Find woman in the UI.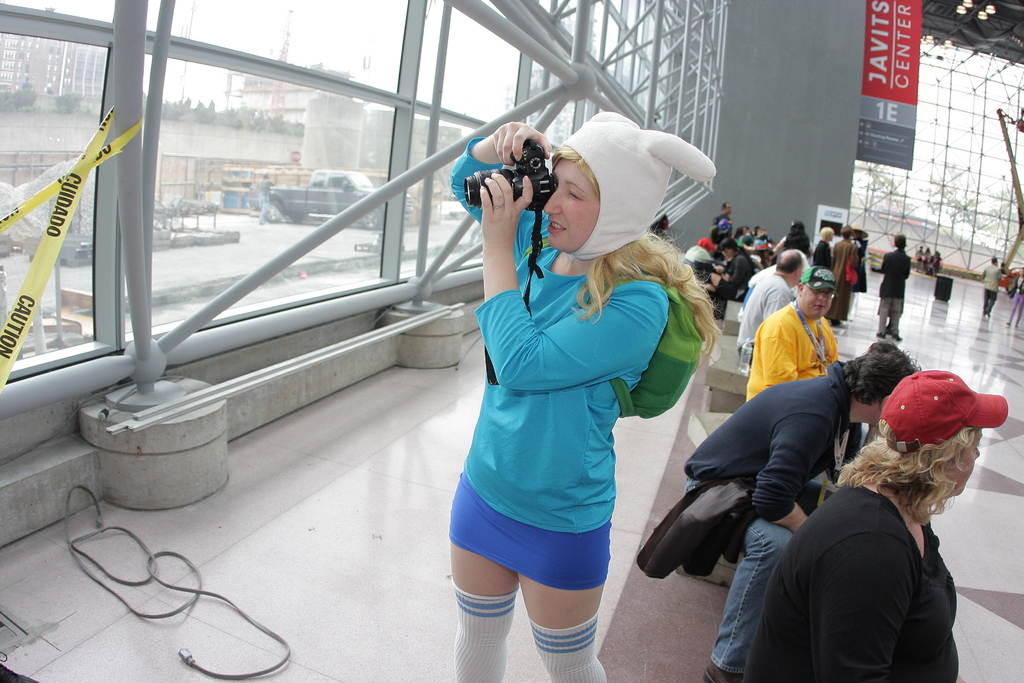
UI element at region(829, 227, 860, 331).
